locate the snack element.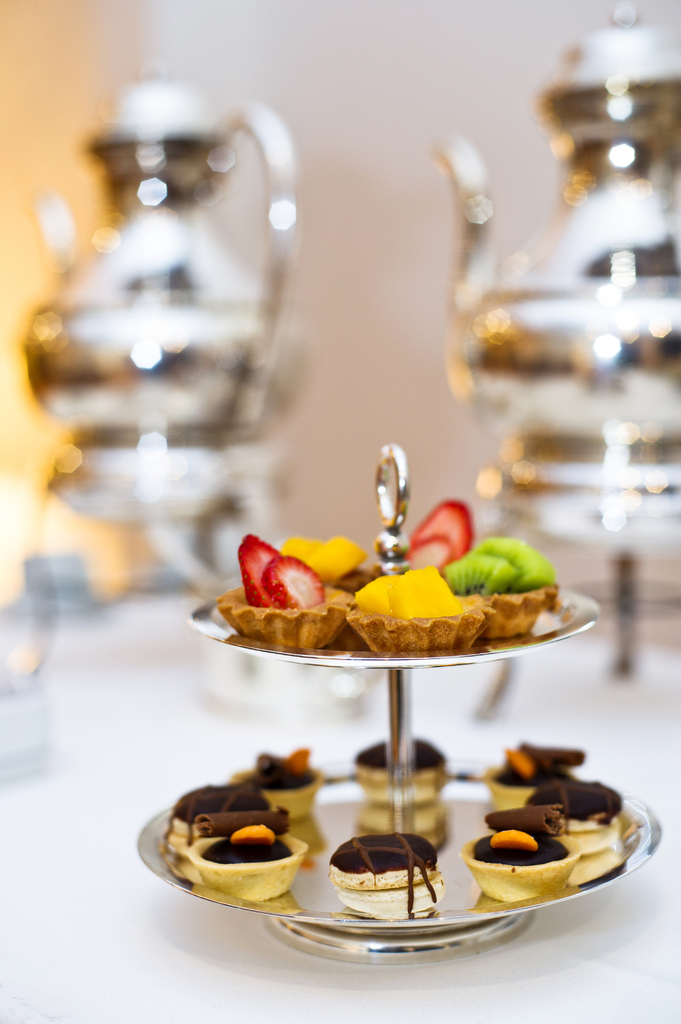
Element bbox: (left=221, top=536, right=280, bottom=633).
